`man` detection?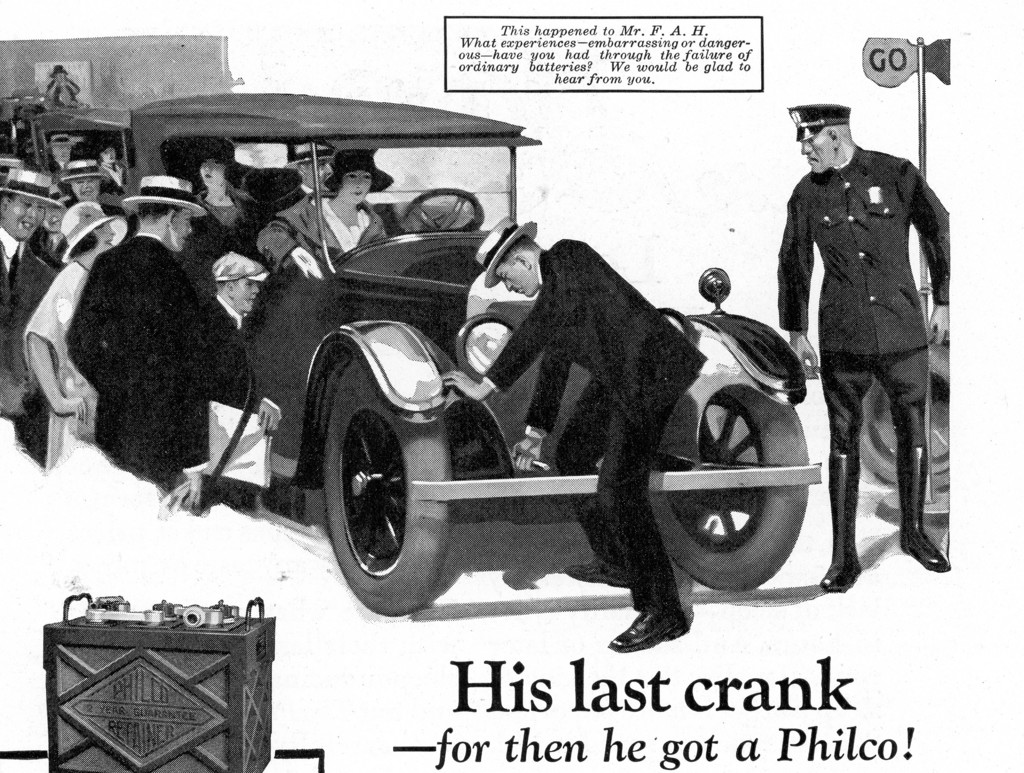
(left=0, top=163, right=59, bottom=408)
